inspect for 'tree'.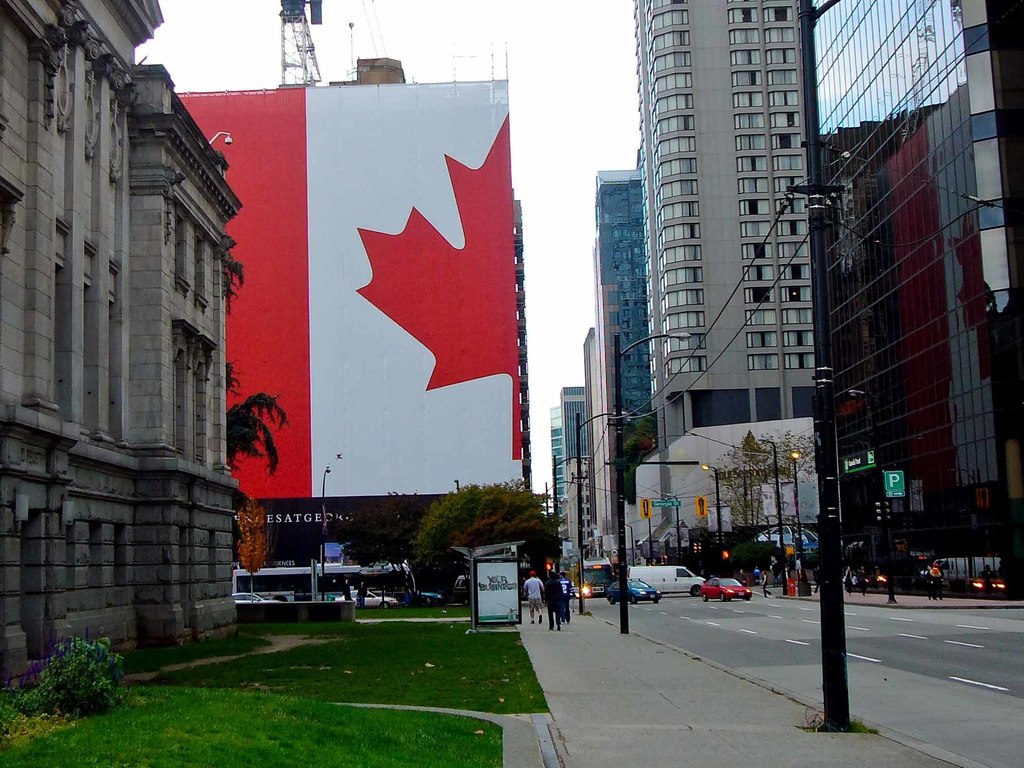
Inspection: 223:240:292:565.
